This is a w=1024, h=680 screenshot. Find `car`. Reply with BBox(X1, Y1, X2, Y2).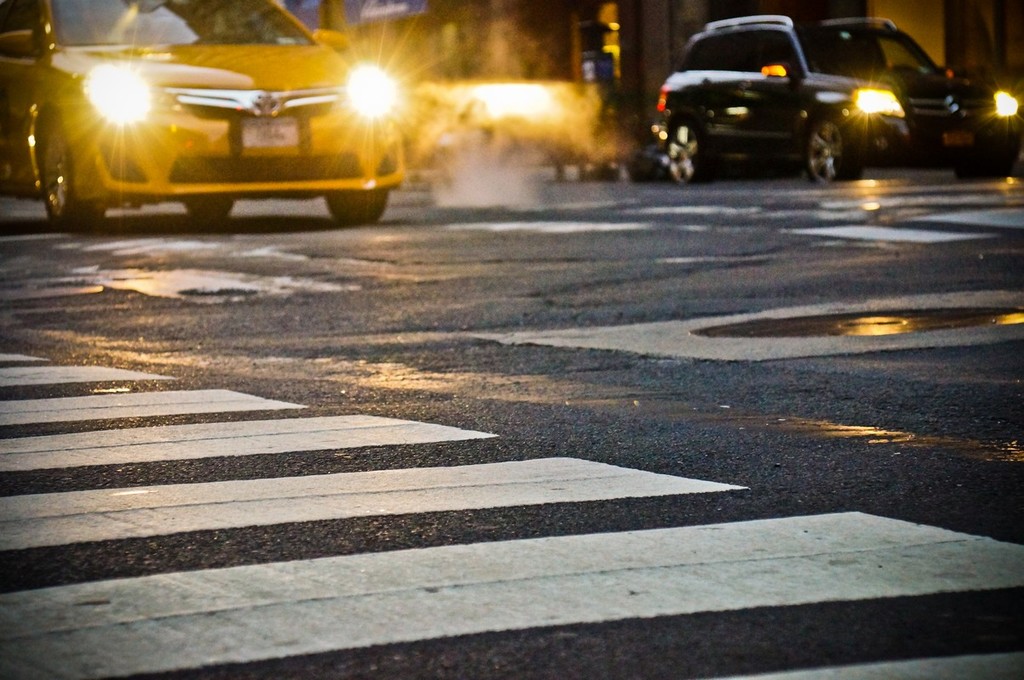
BBox(0, 0, 401, 230).
